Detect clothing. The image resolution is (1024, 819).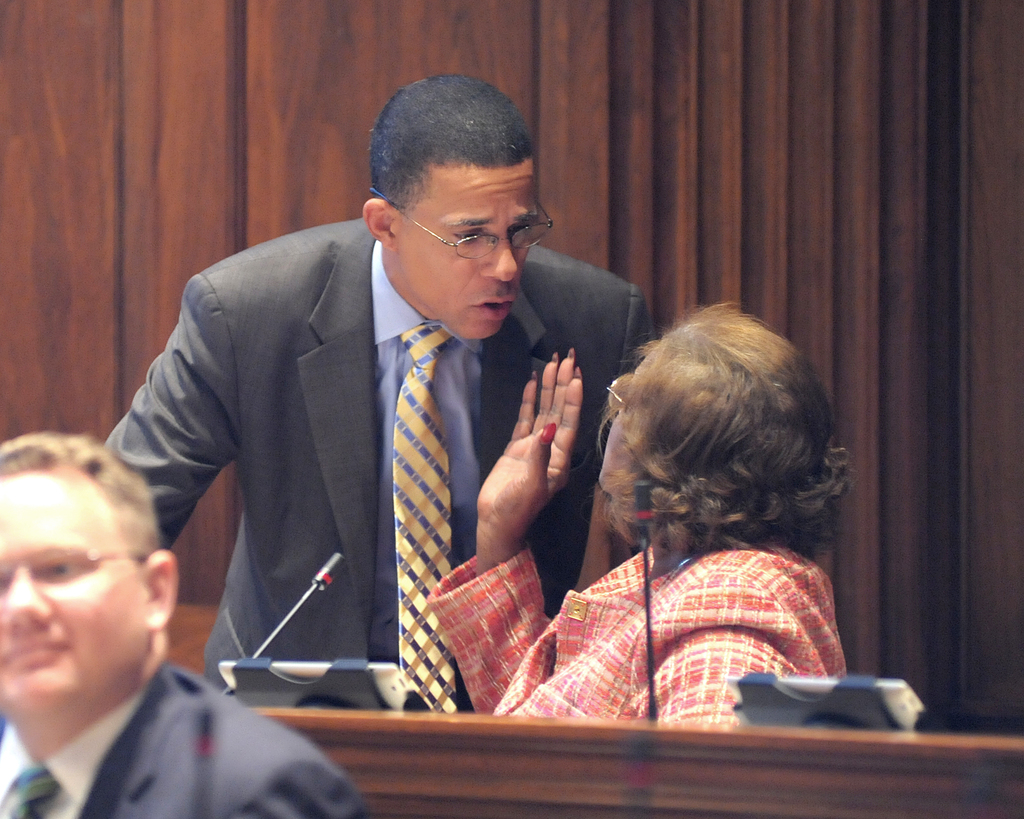
Rect(120, 223, 597, 706).
